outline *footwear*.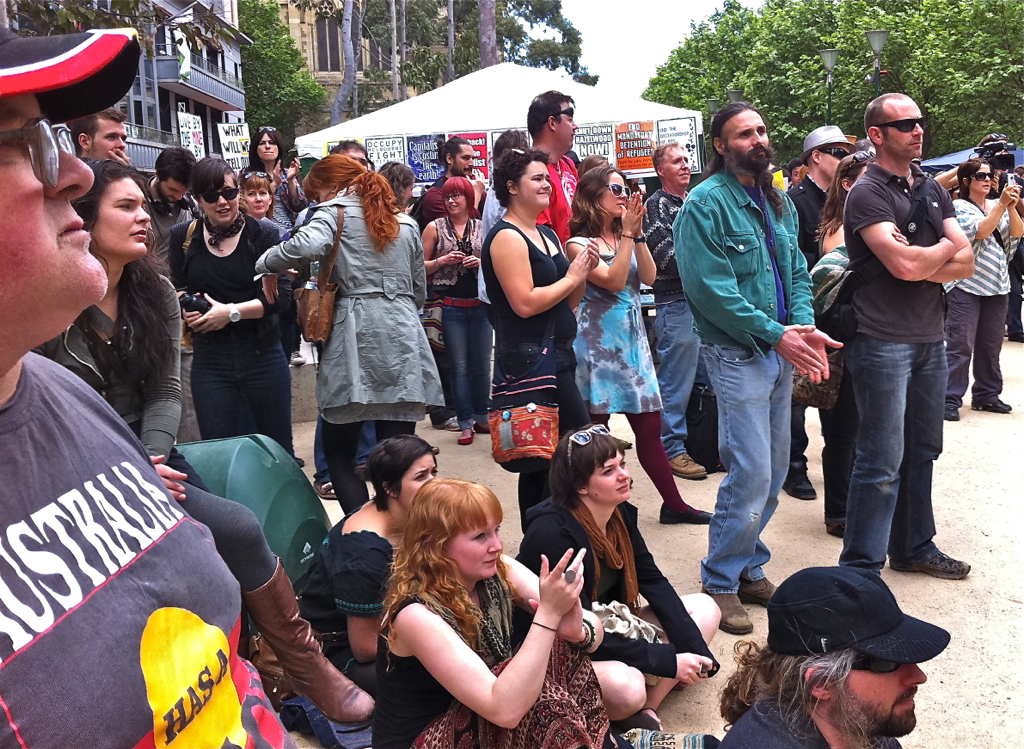
Outline: box(894, 549, 972, 577).
